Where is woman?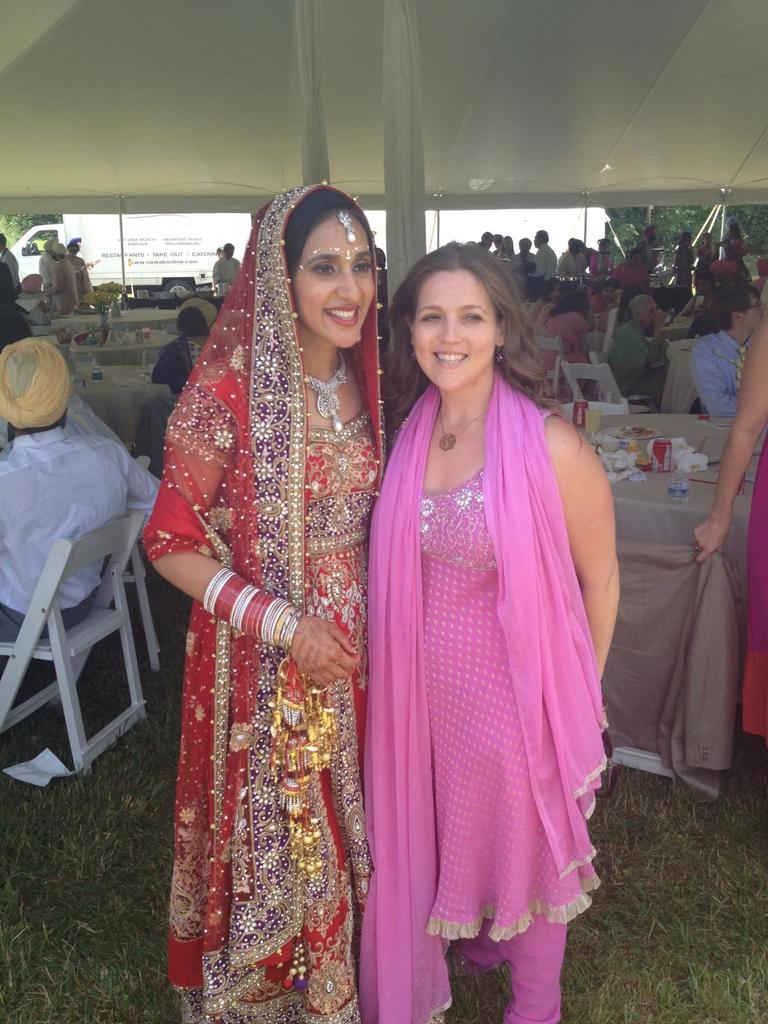
[602, 288, 682, 389].
